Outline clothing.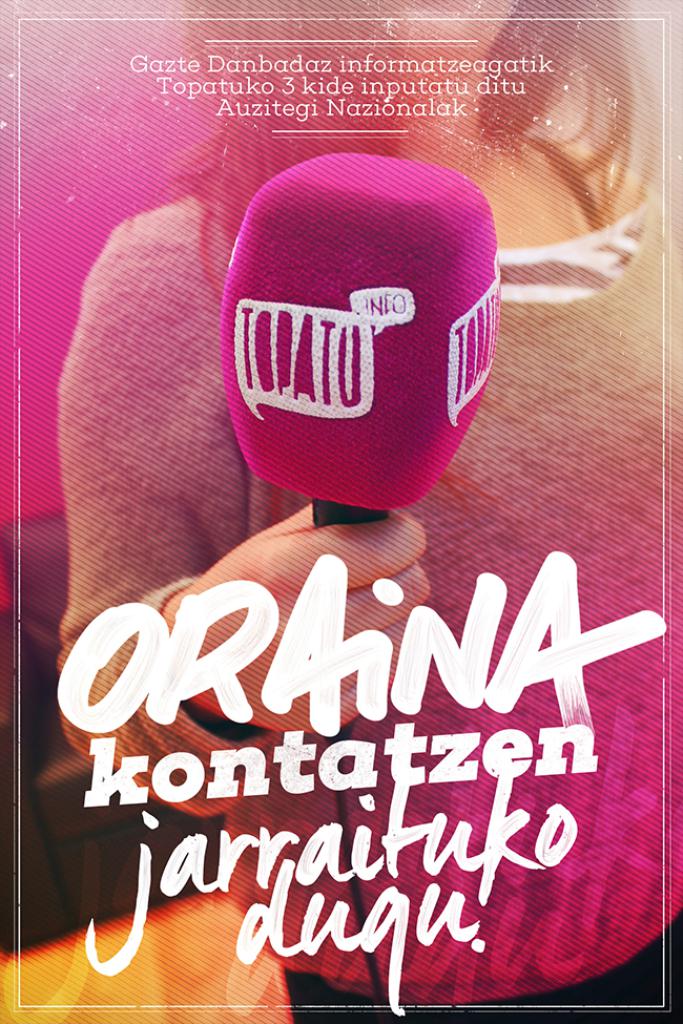
Outline: box=[59, 129, 677, 1004].
